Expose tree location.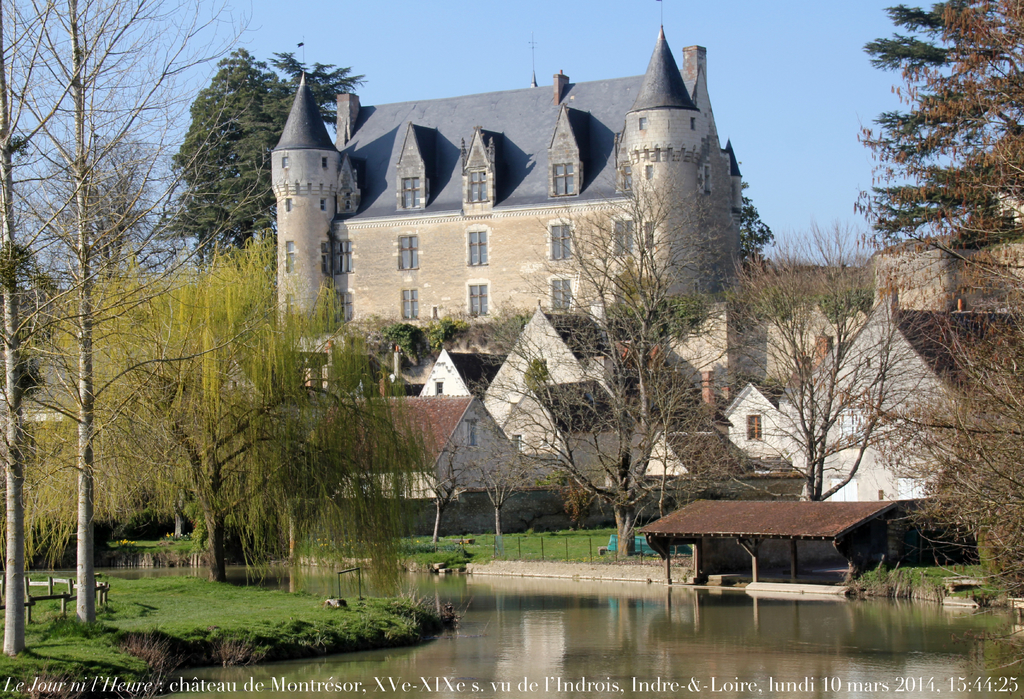
Exposed at locate(26, 230, 456, 593).
